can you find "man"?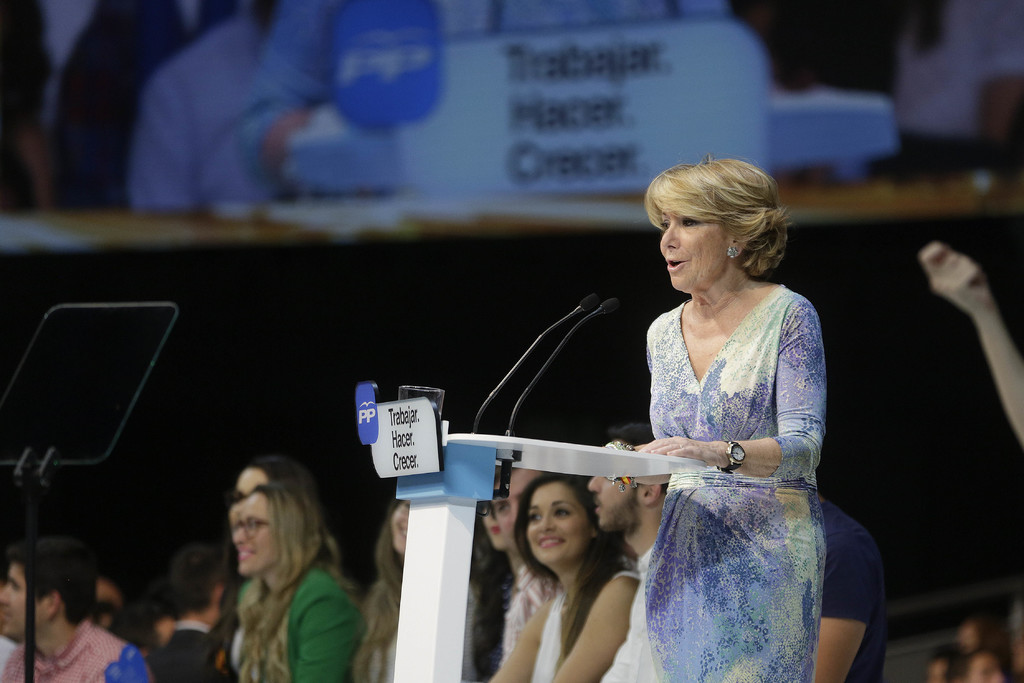
Yes, bounding box: pyautogui.locateOnScreen(596, 422, 675, 682).
